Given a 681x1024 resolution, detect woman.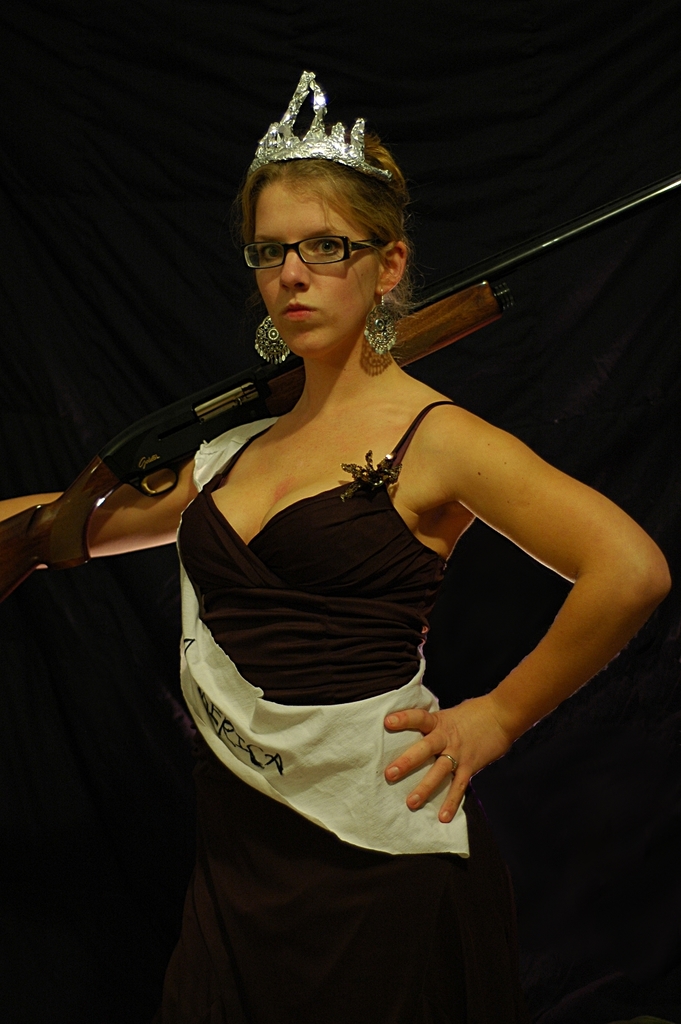
bbox=[154, 129, 669, 1008].
